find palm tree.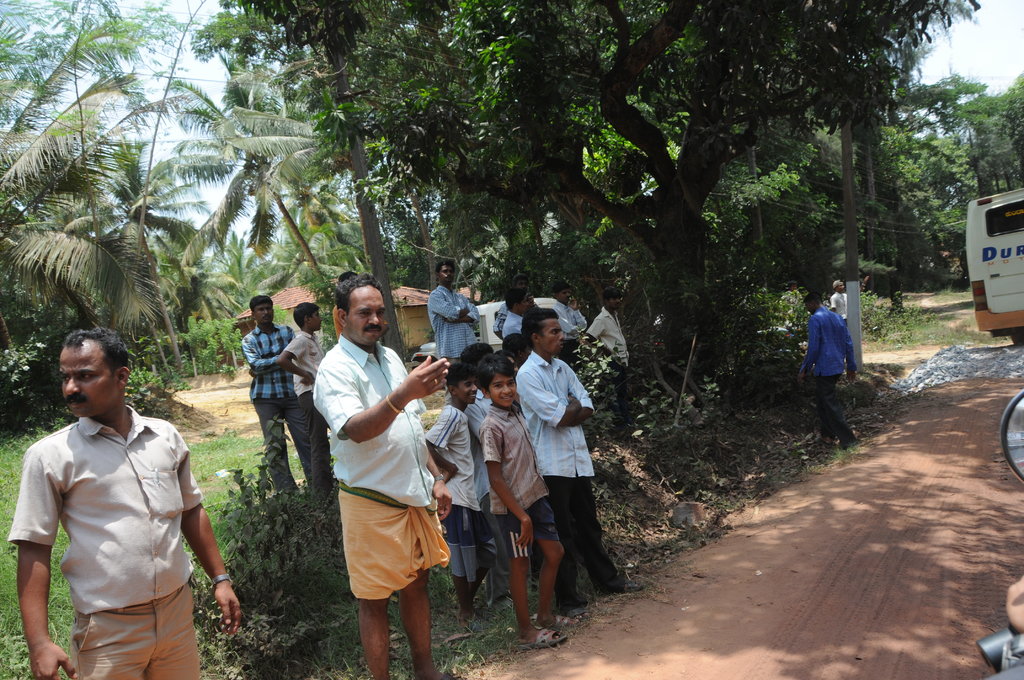
x1=79, y1=142, x2=238, y2=385.
